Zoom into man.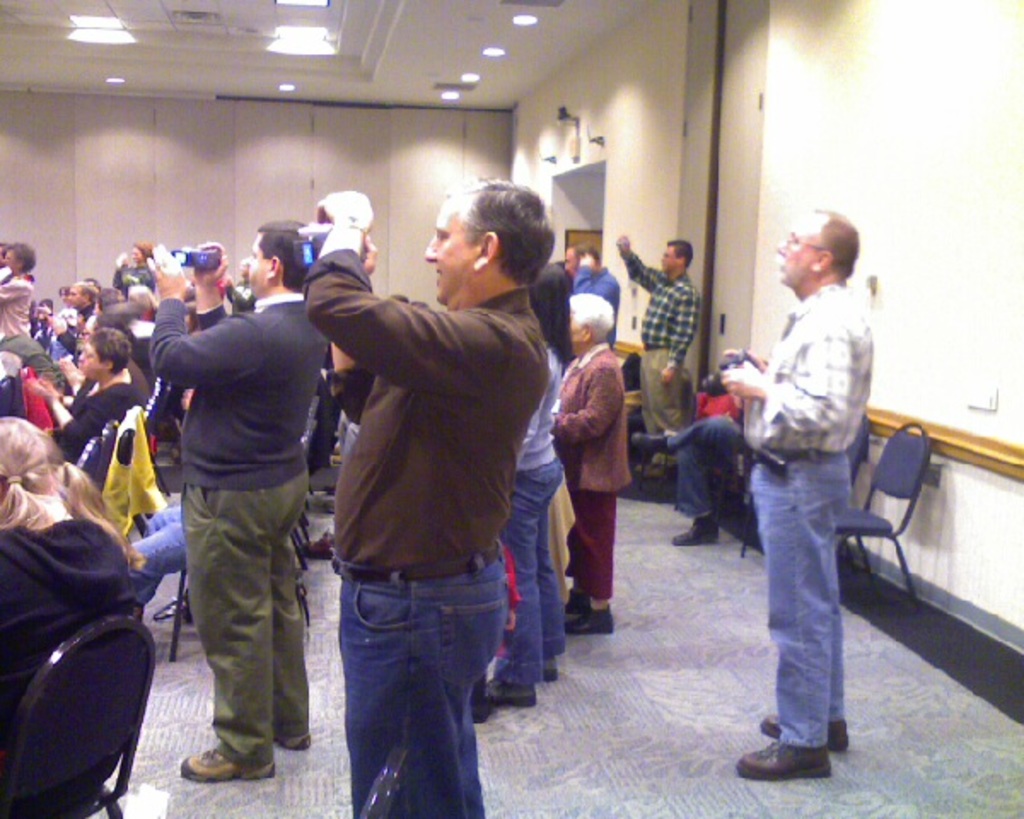
Zoom target: Rect(720, 205, 872, 780).
